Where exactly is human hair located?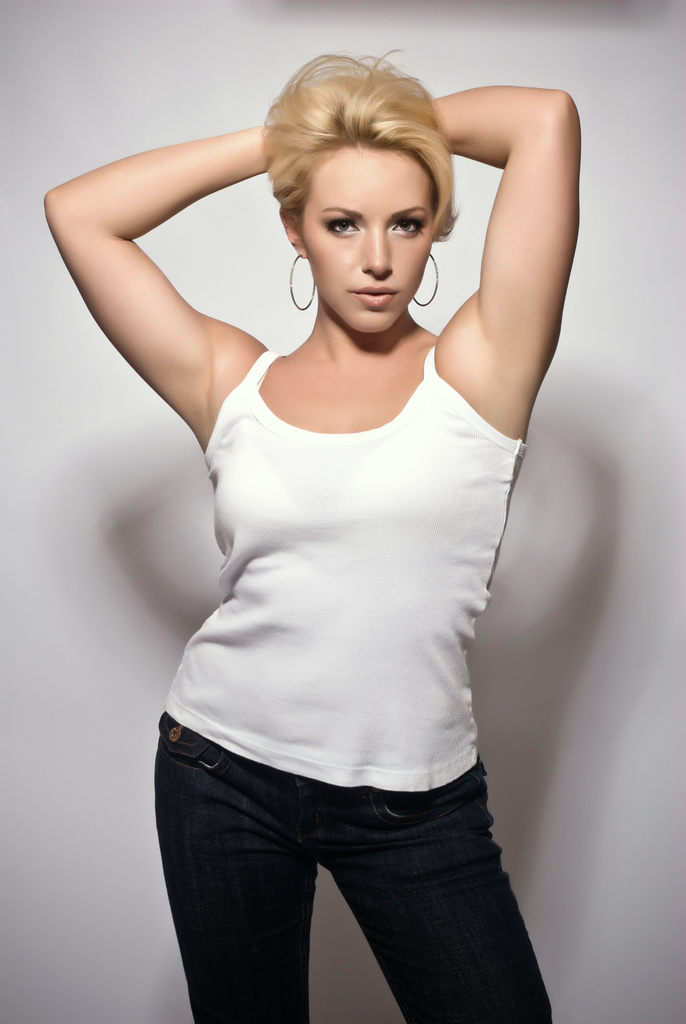
Its bounding box is locate(248, 58, 465, 200).
